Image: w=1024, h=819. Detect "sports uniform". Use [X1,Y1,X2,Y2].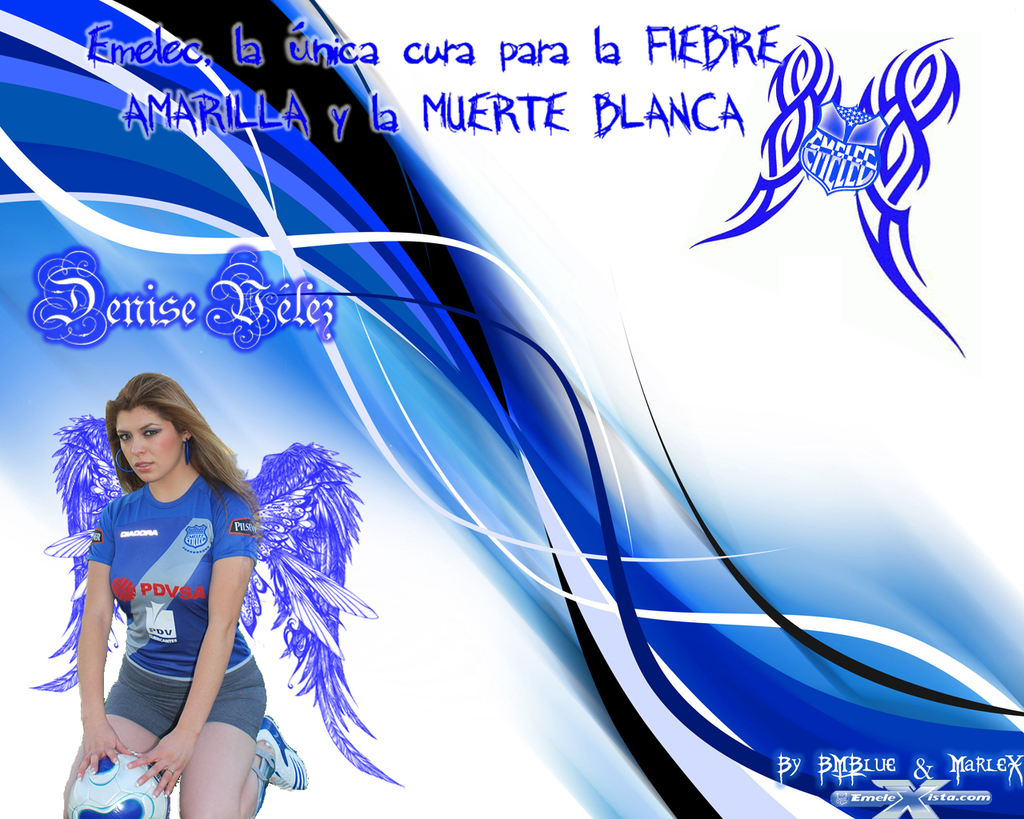
[92,465,312,801].
